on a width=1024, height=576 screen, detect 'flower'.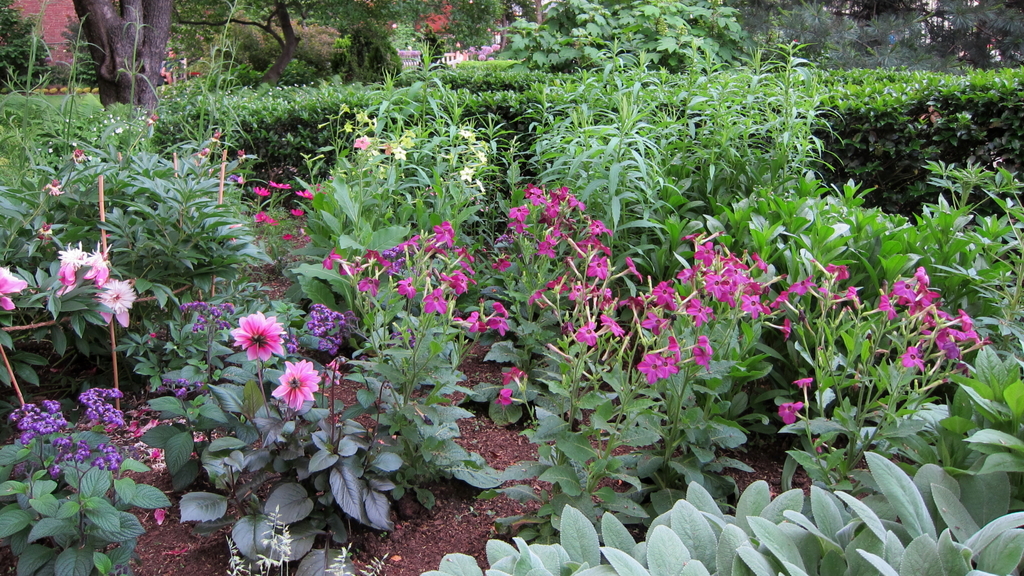
(794, 376, 811, 389).
